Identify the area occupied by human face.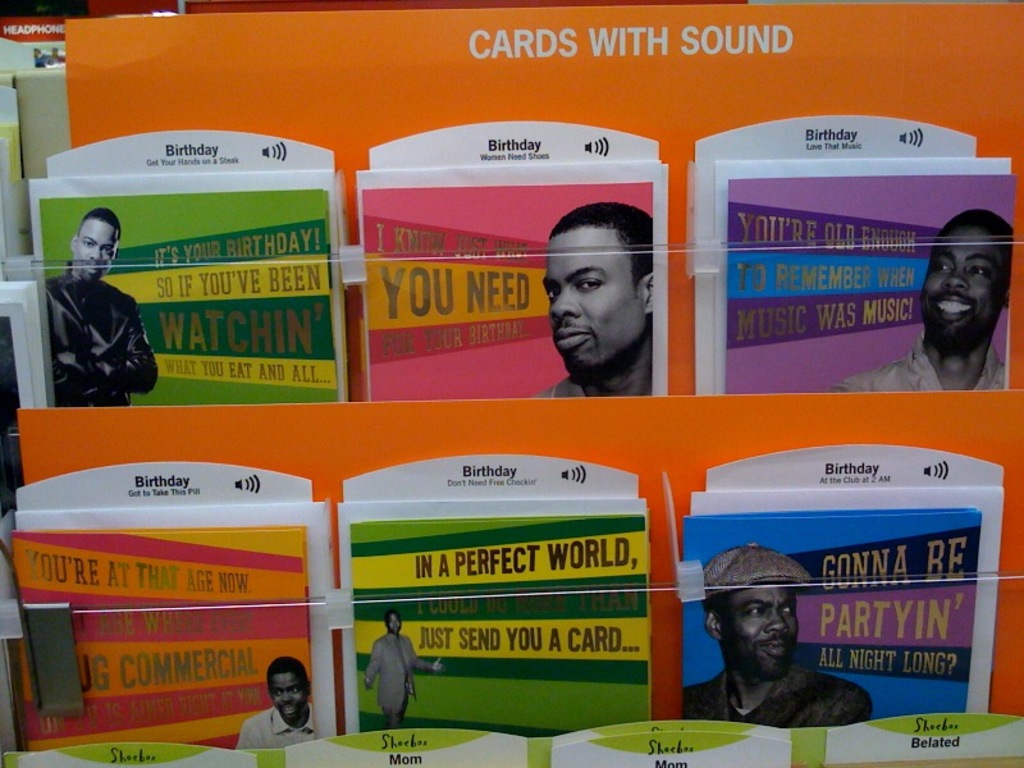
Area: <region>919, 227, 1007, 340</region>.
